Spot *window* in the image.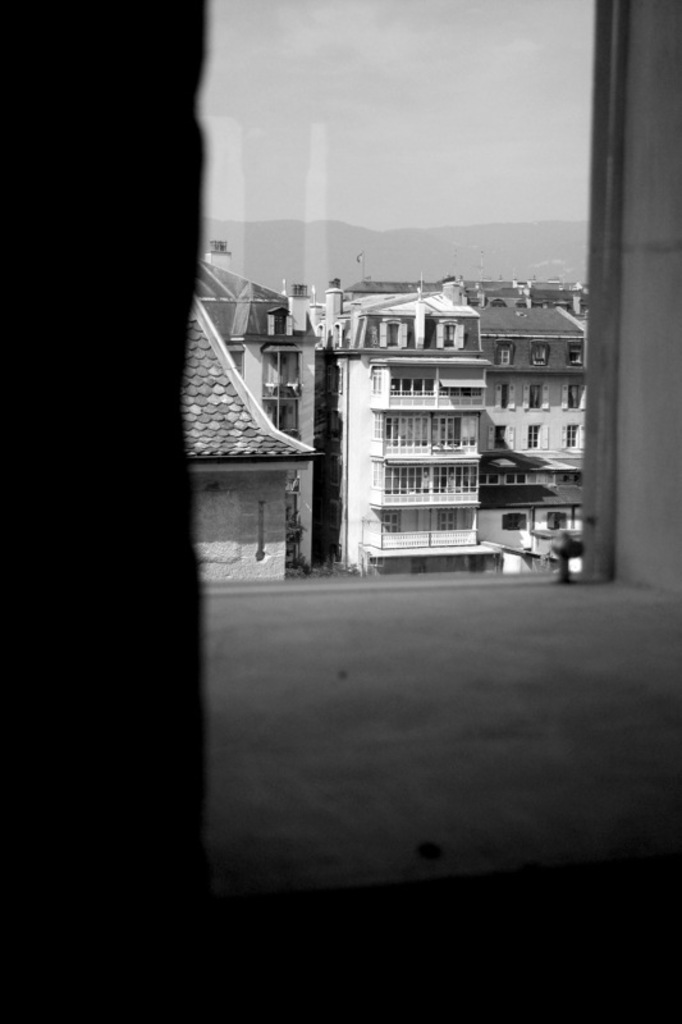
*window* found at [383,315,411,351].
